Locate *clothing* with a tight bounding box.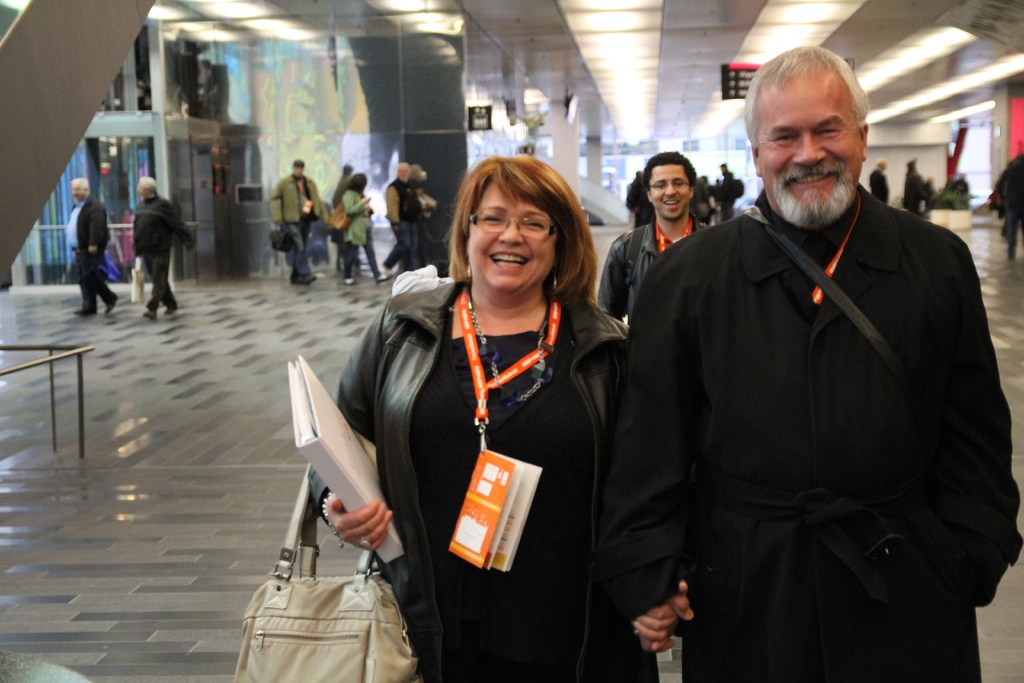
l=406, t=181, r=430, b=266.
